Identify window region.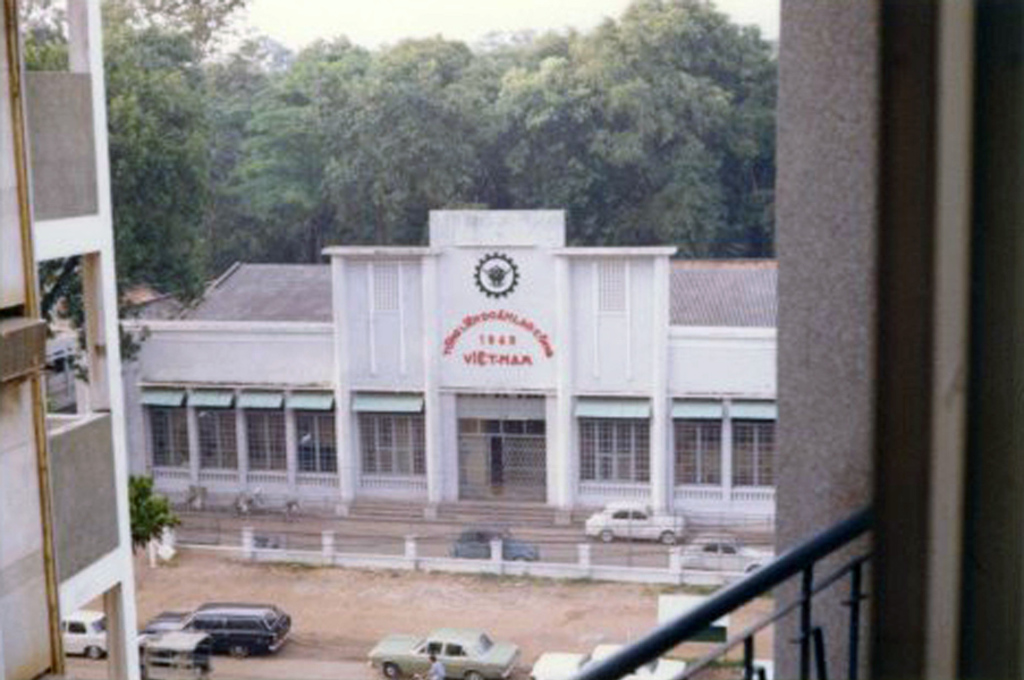
Region: BBox(574, 411, 648, 486).
